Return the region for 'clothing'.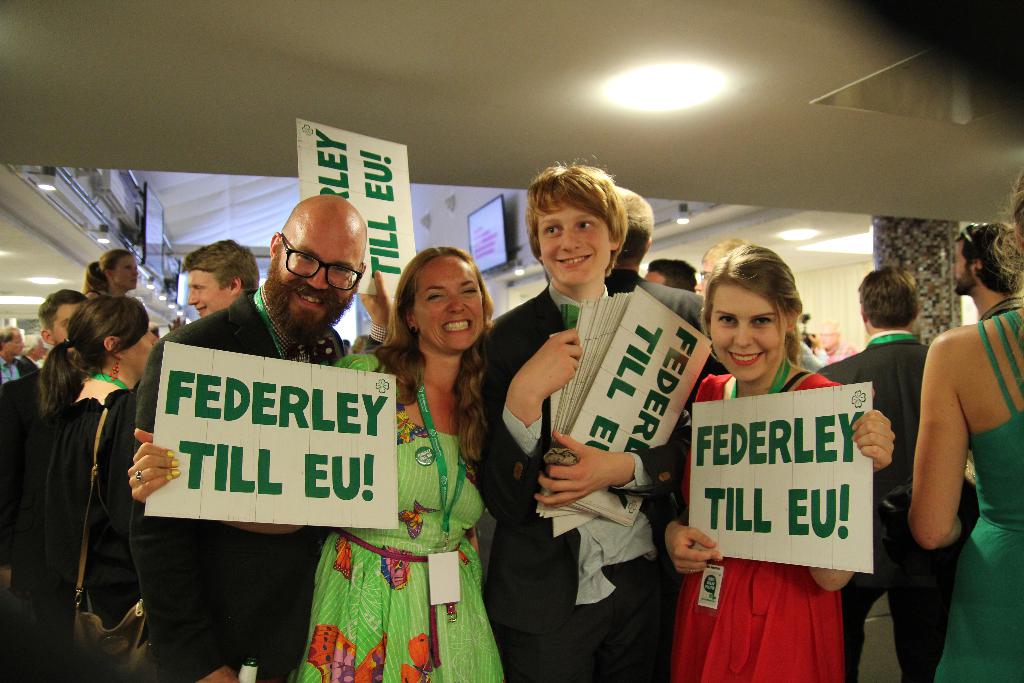
bbox=[821, 333, 965, 682].
